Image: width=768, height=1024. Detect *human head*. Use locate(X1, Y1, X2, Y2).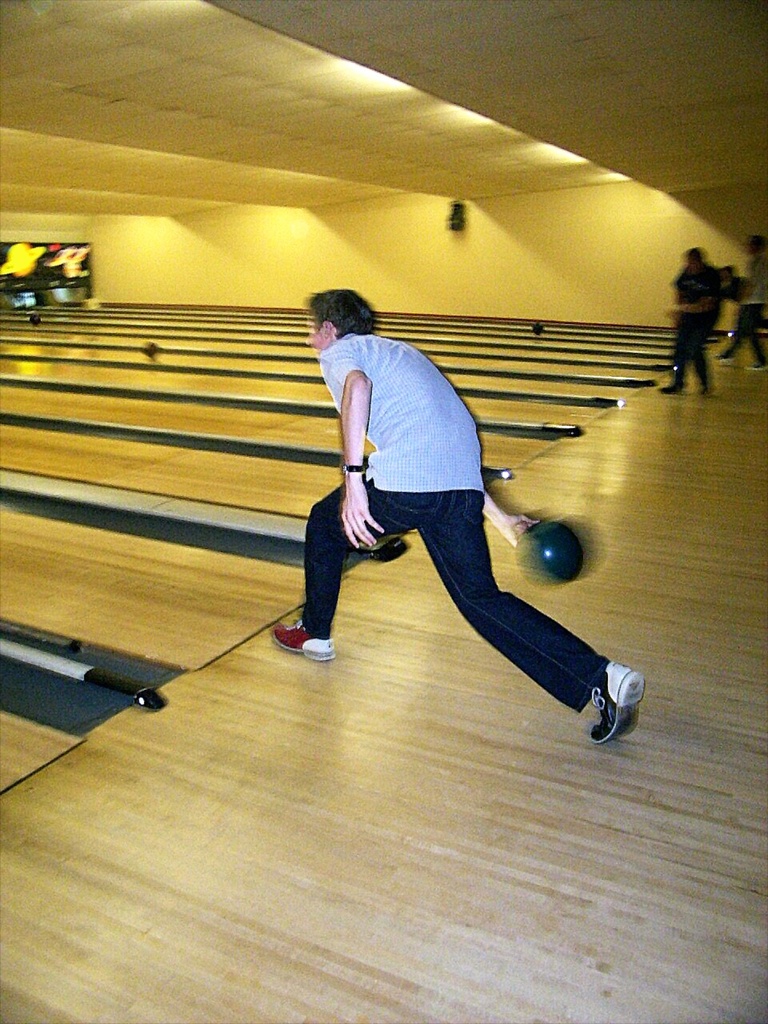
locate(681, 240, 705, 275).
